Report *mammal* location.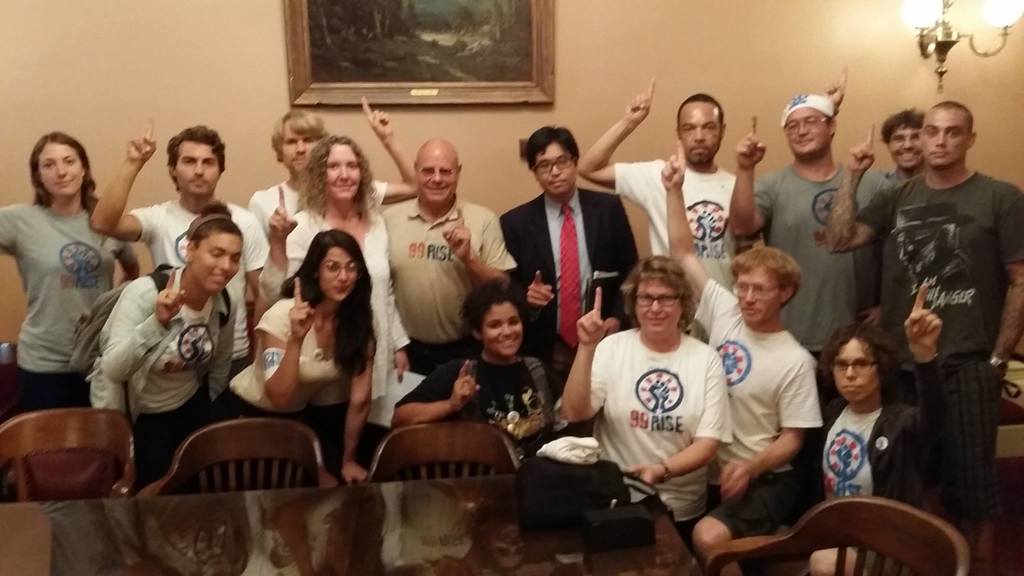
Report: 501 124 641 390.
